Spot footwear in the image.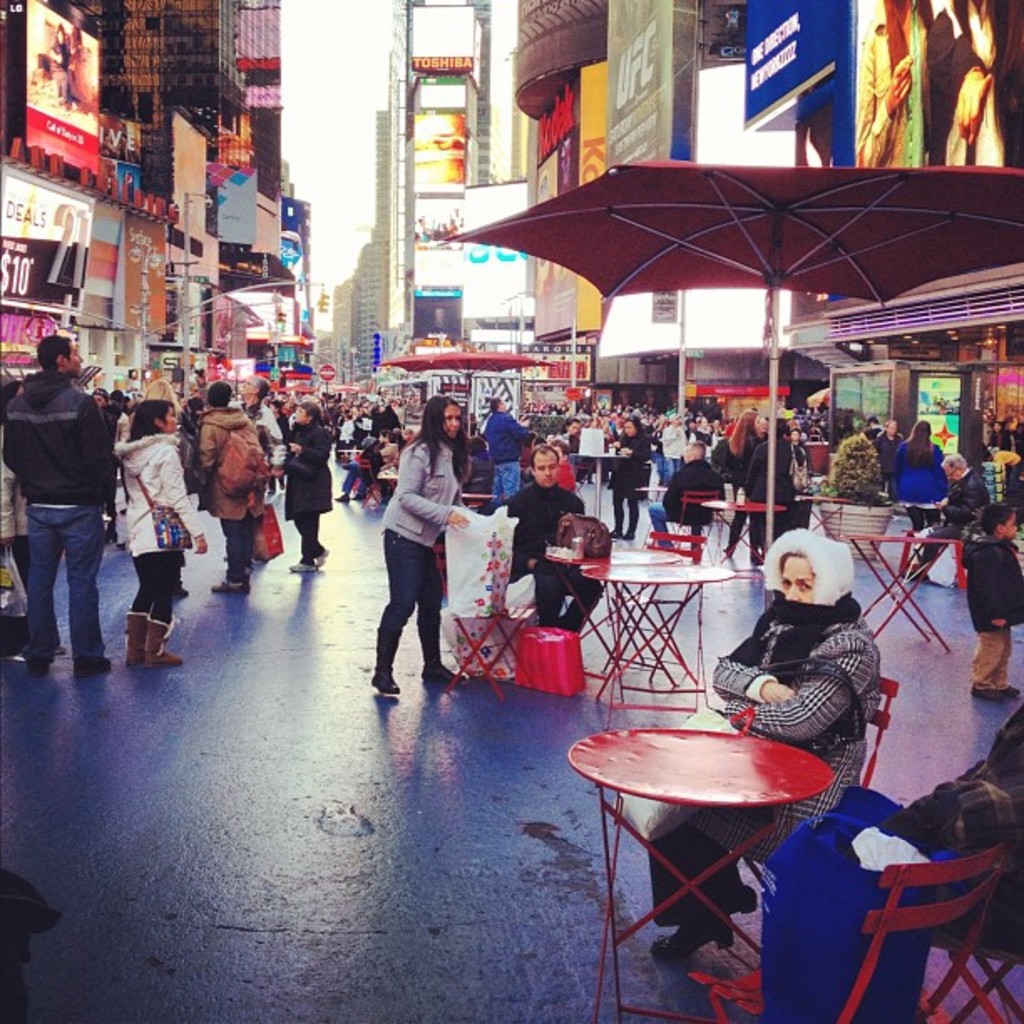
footwear found at left=33, top=659, right=45, bottom=676.
